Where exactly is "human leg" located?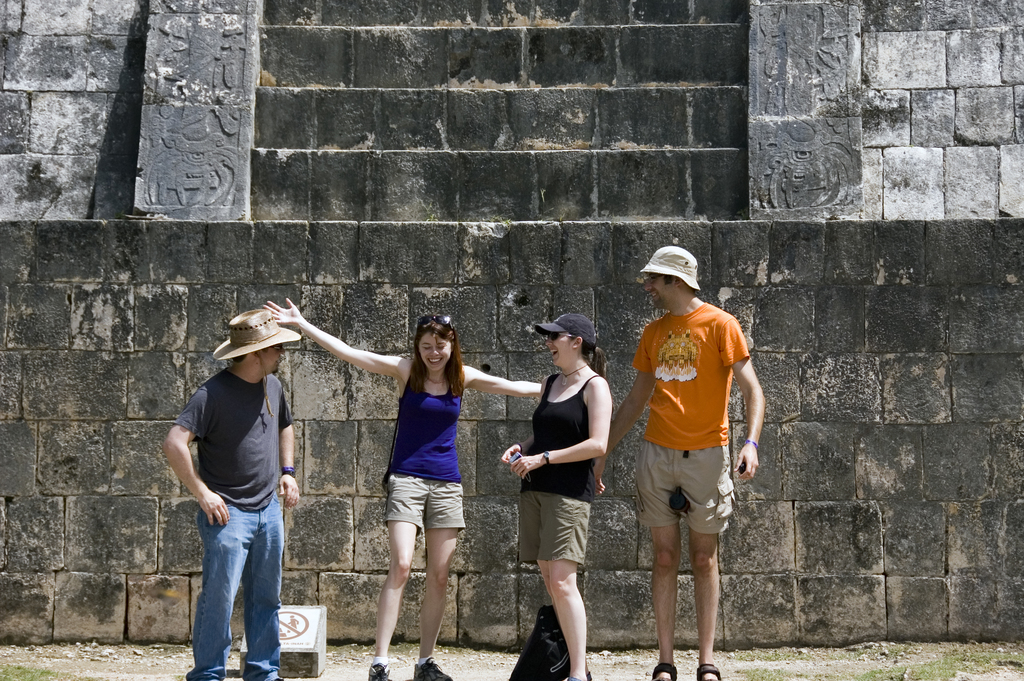
Its bounding box is bbox(637, 436, 673, 680).
